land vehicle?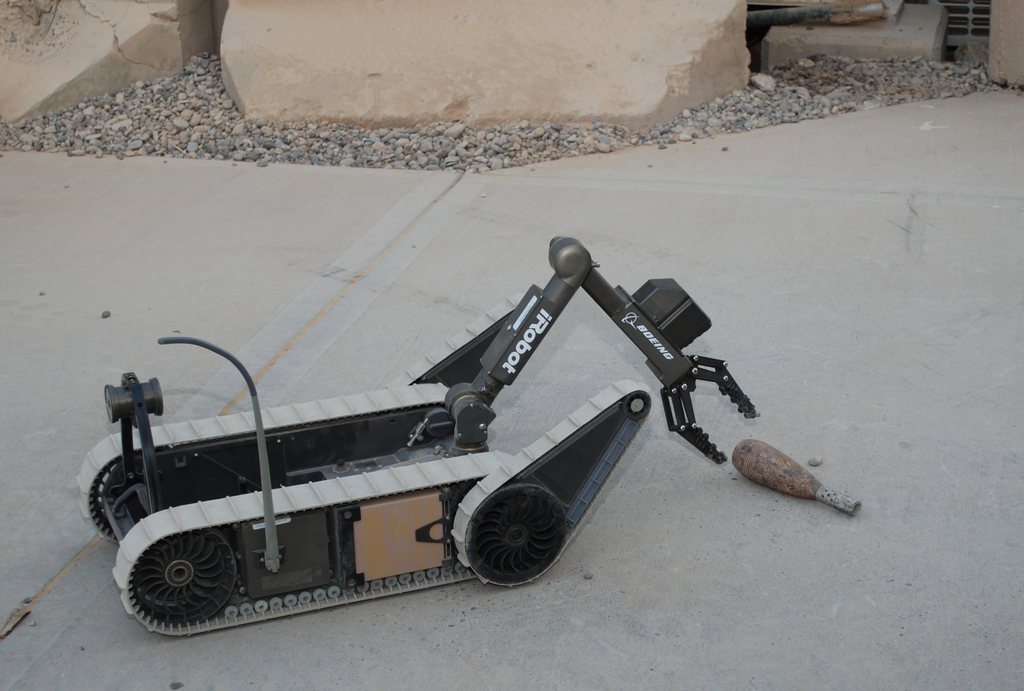
72 257 751 642
